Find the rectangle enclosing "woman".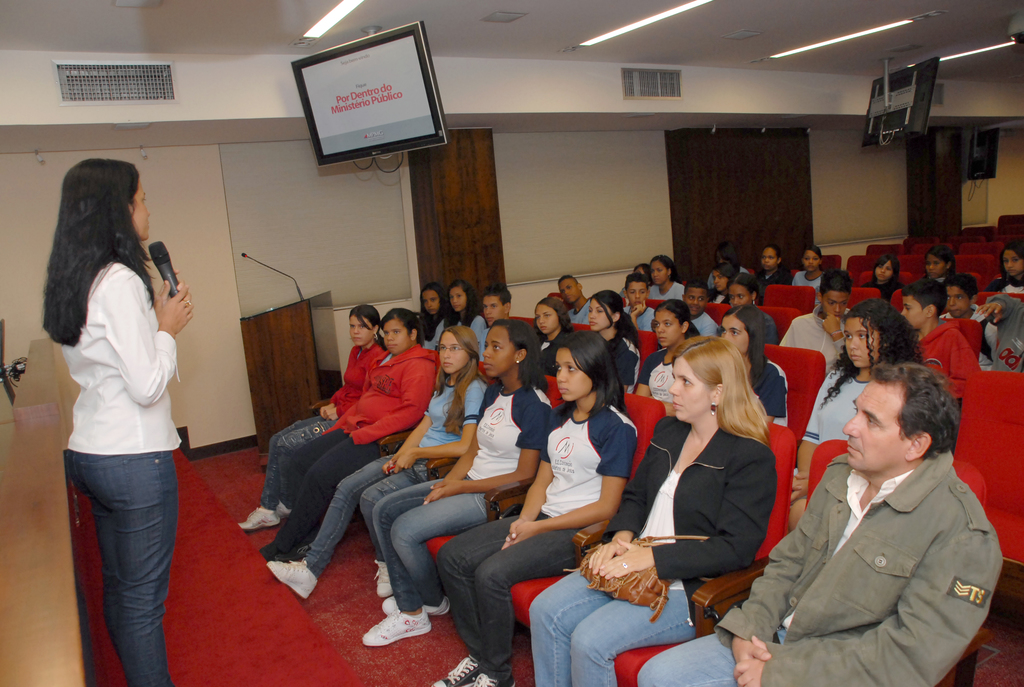
pyautogui.locateOnScreen(235, 299, 387, 532).
